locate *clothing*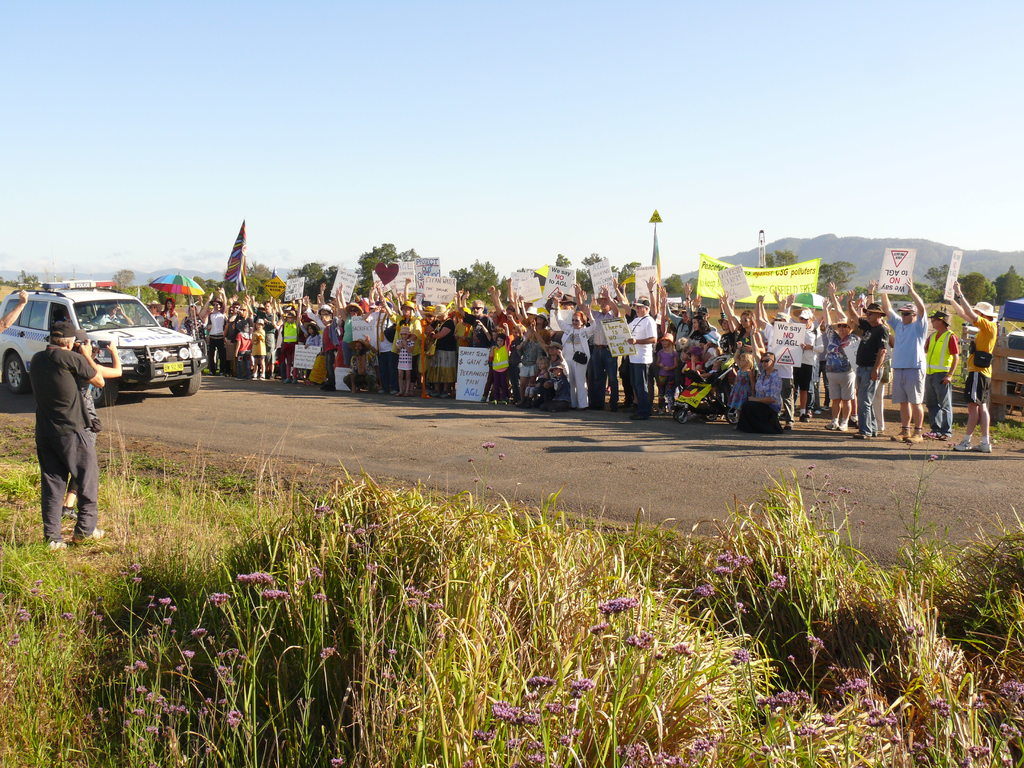
box(205, 311, 229, 371)
